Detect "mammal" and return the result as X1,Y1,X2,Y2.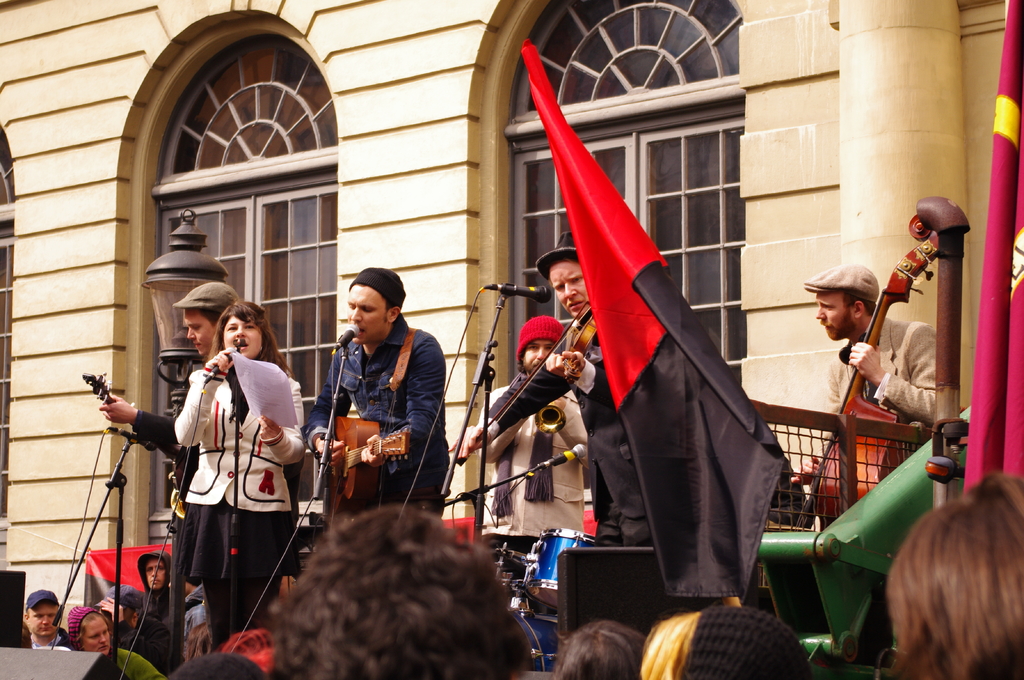
96,582,175,677.
